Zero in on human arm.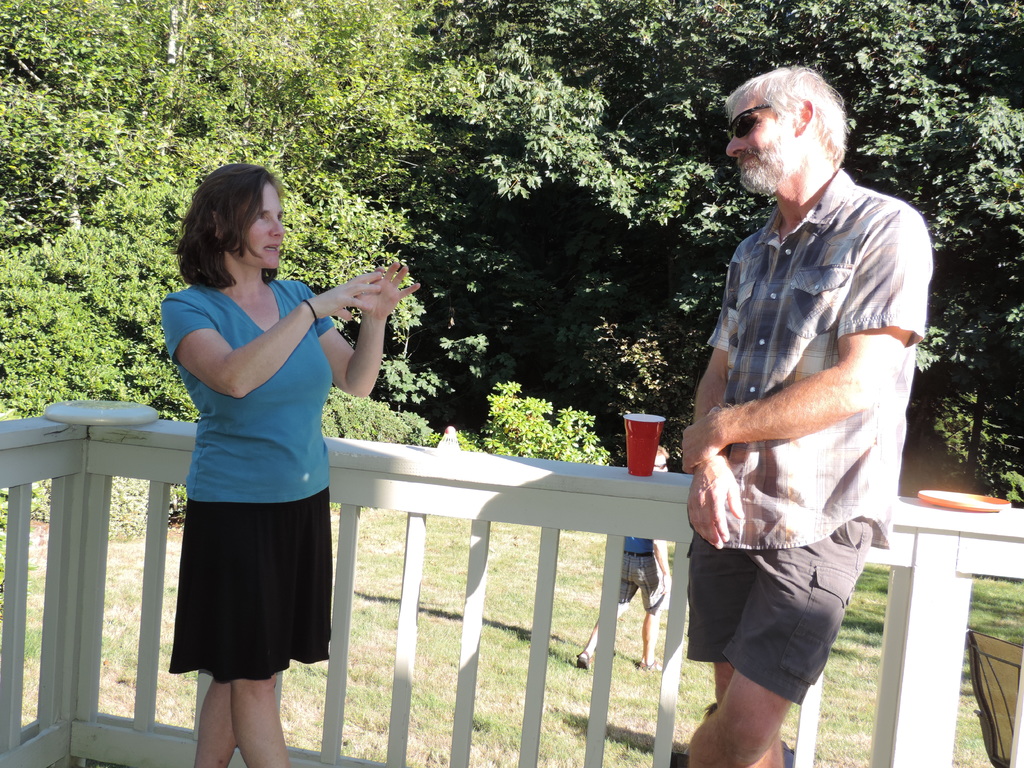
Zeroed in: [297,257,426,394].
